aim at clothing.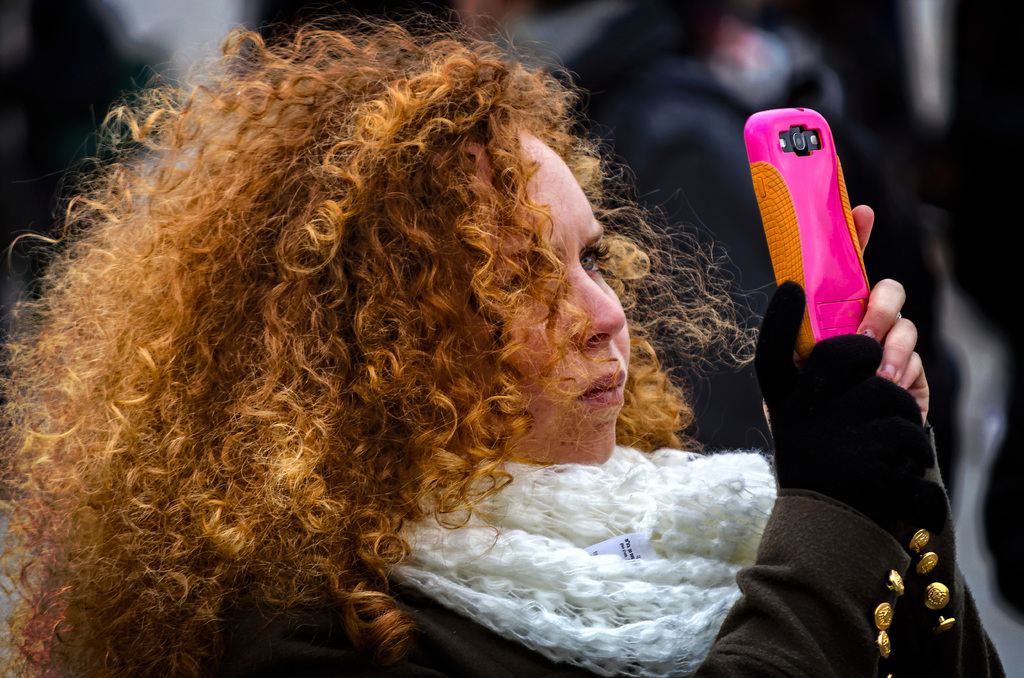
Aimed at {"left": 189, "top": 451, "right": 1005, "bottom": 671}.
